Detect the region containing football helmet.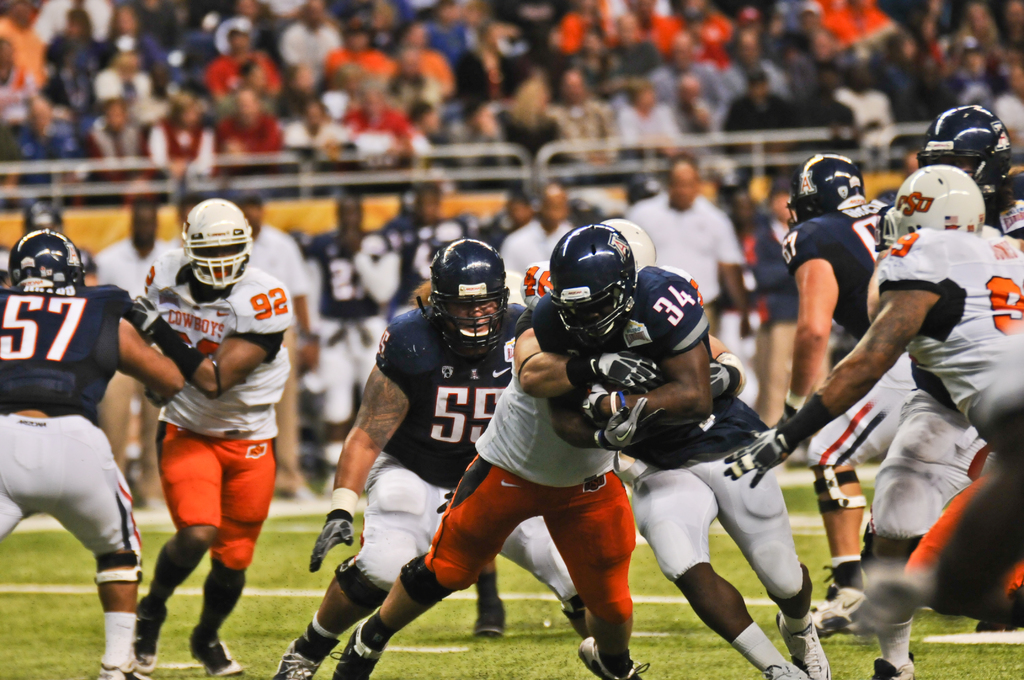
bbox=[423, 240, 508, 364].
